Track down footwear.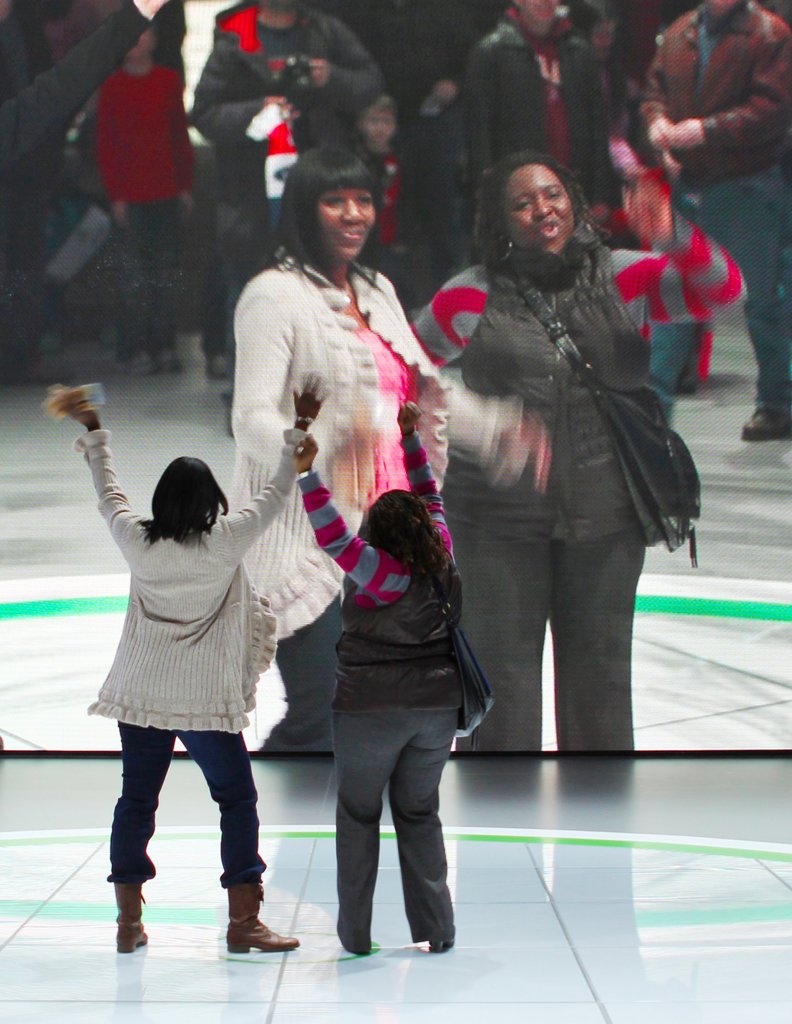
Tracked to (207, 884, 285, 981).
